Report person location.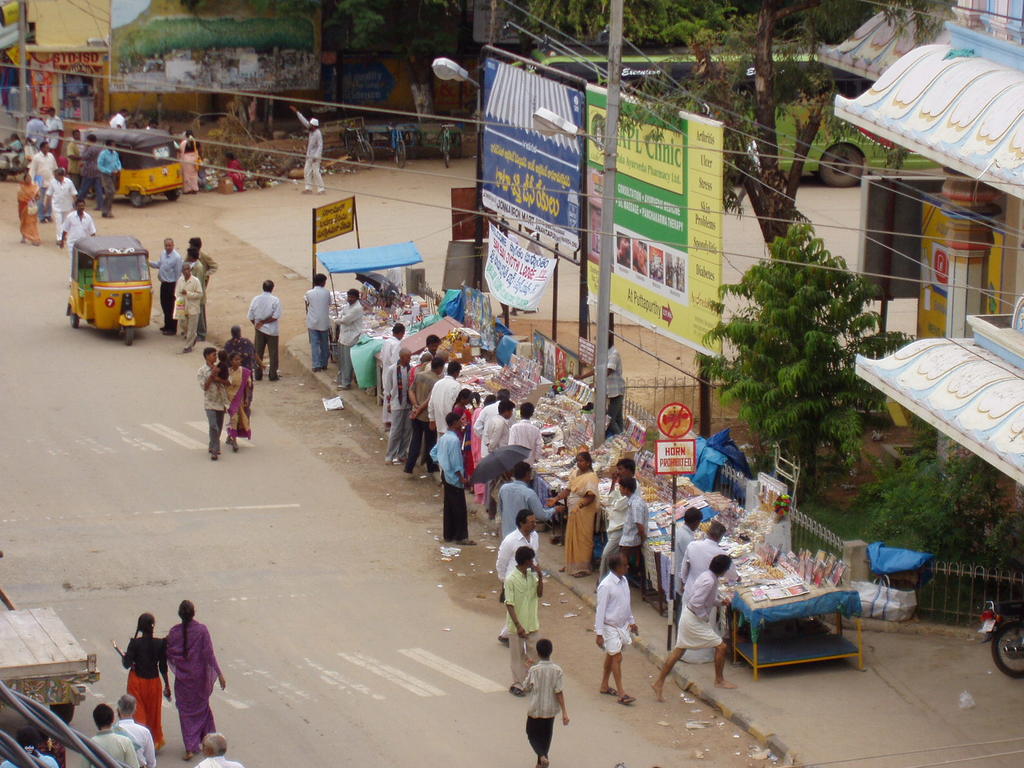
Report: locate(198, 344, 232, 461).
